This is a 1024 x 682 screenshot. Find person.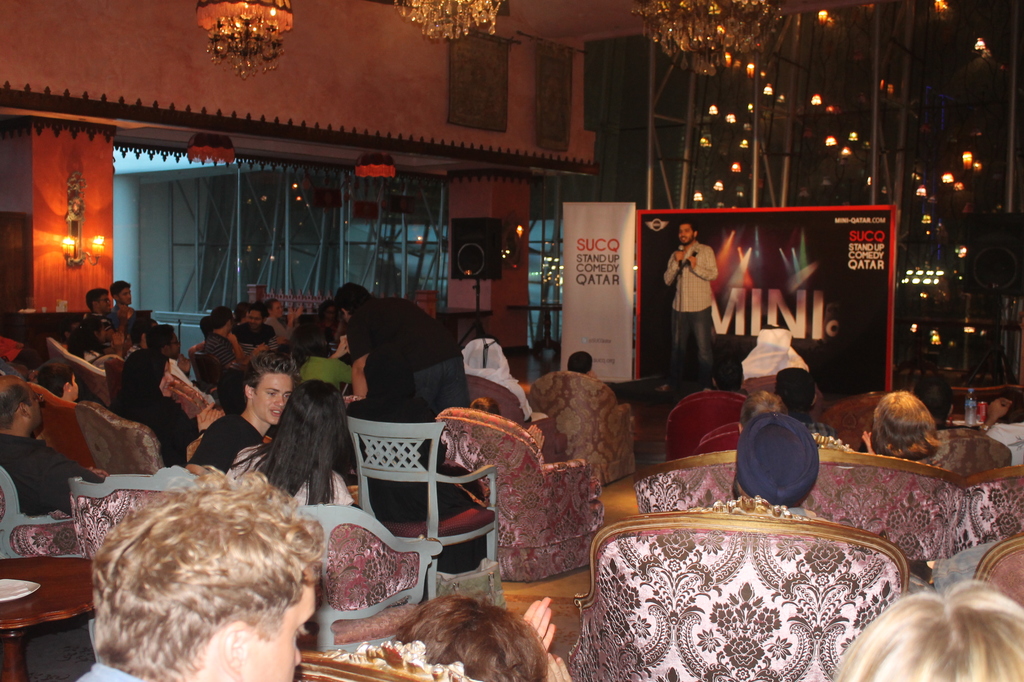
Bounding box: x1=727 y1=410 x2=821 y2=519.
